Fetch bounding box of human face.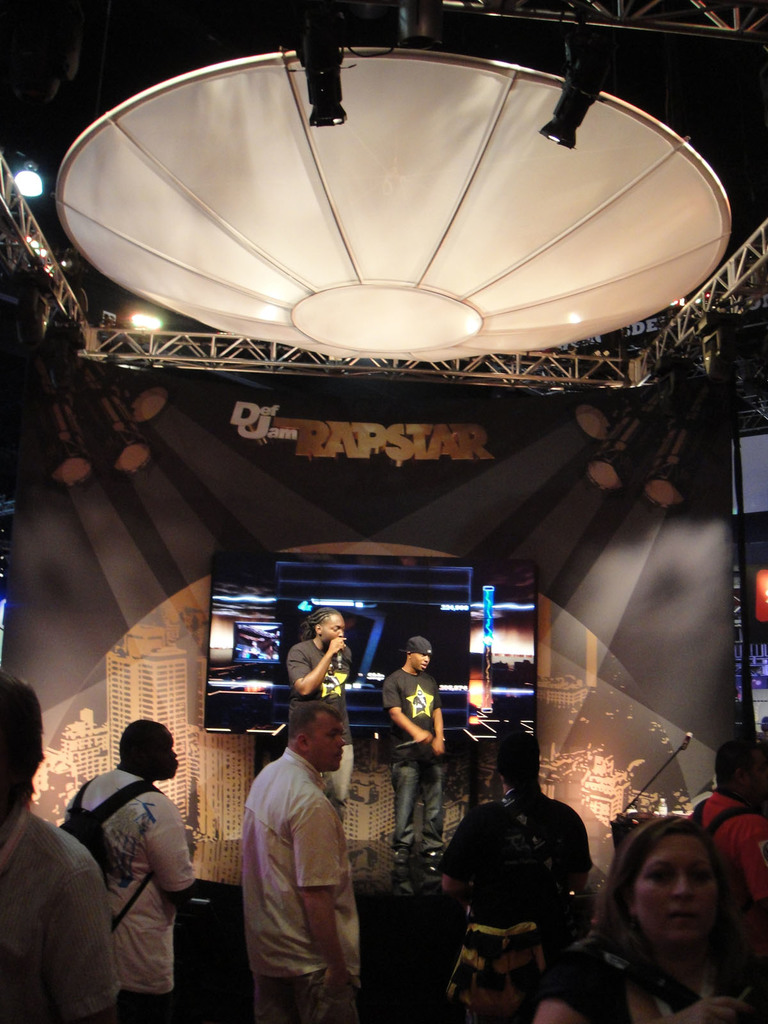
Bbox: detection(320, 615, 346, 645).
